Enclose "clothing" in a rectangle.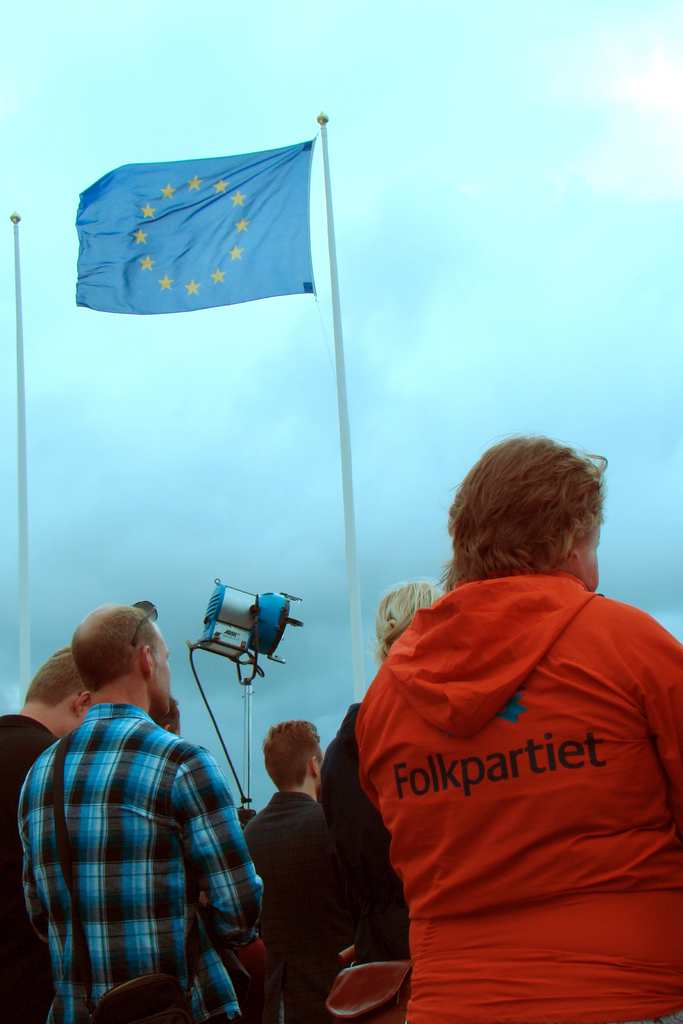
[x1=244, y1=787, x2=340, y2=1023].
